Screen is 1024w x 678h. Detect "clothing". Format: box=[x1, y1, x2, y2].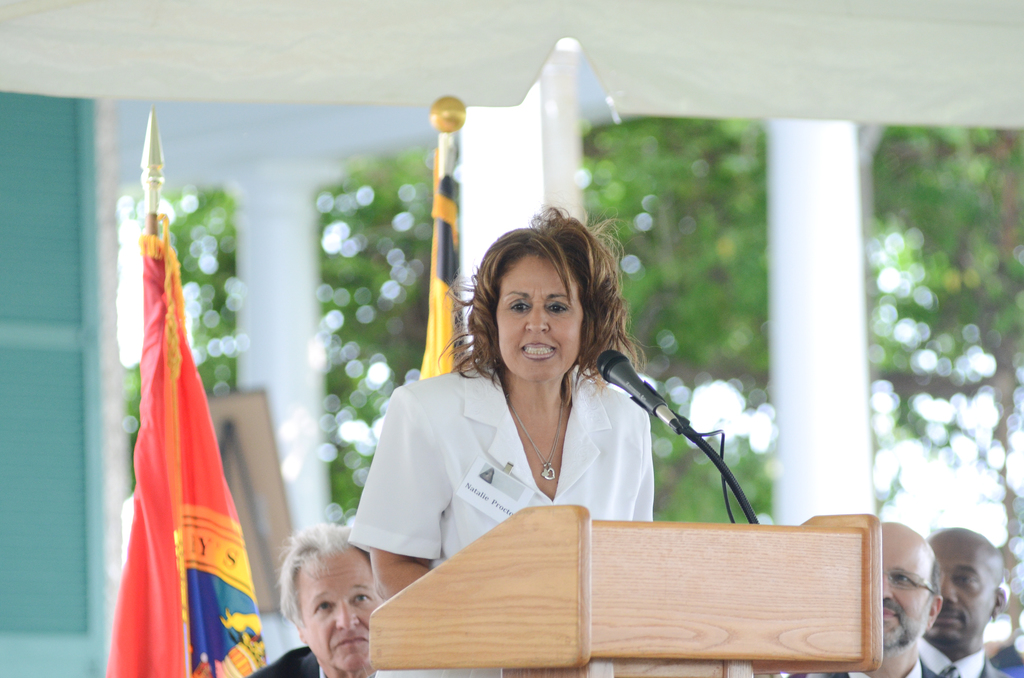
box=[254, 647, 326, 677].
